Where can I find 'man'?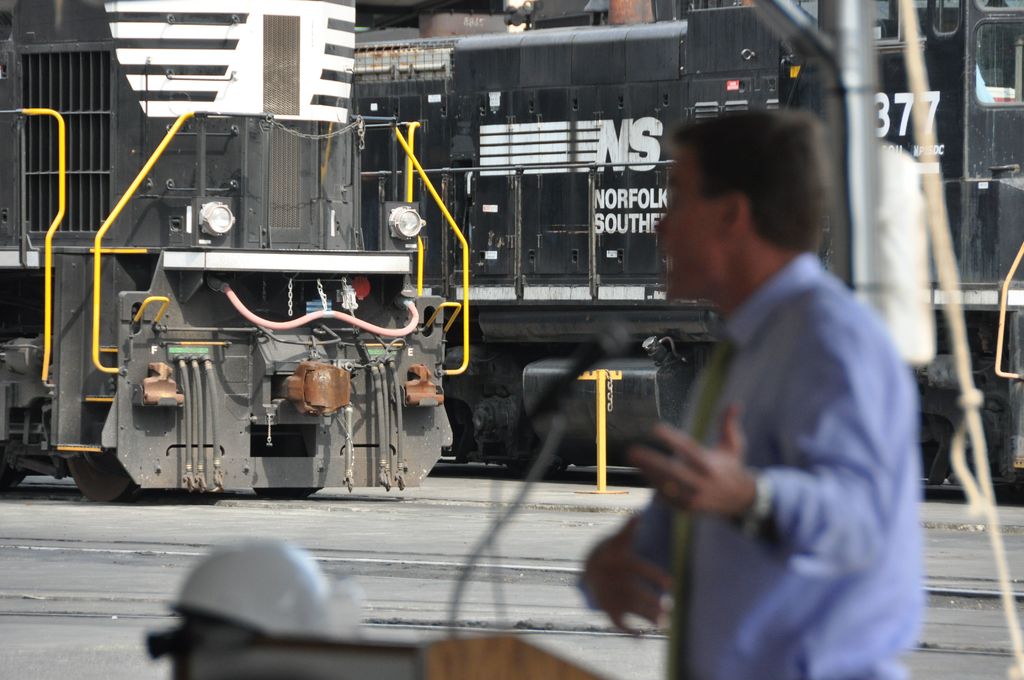
You can find it at [628,87,933,667].
